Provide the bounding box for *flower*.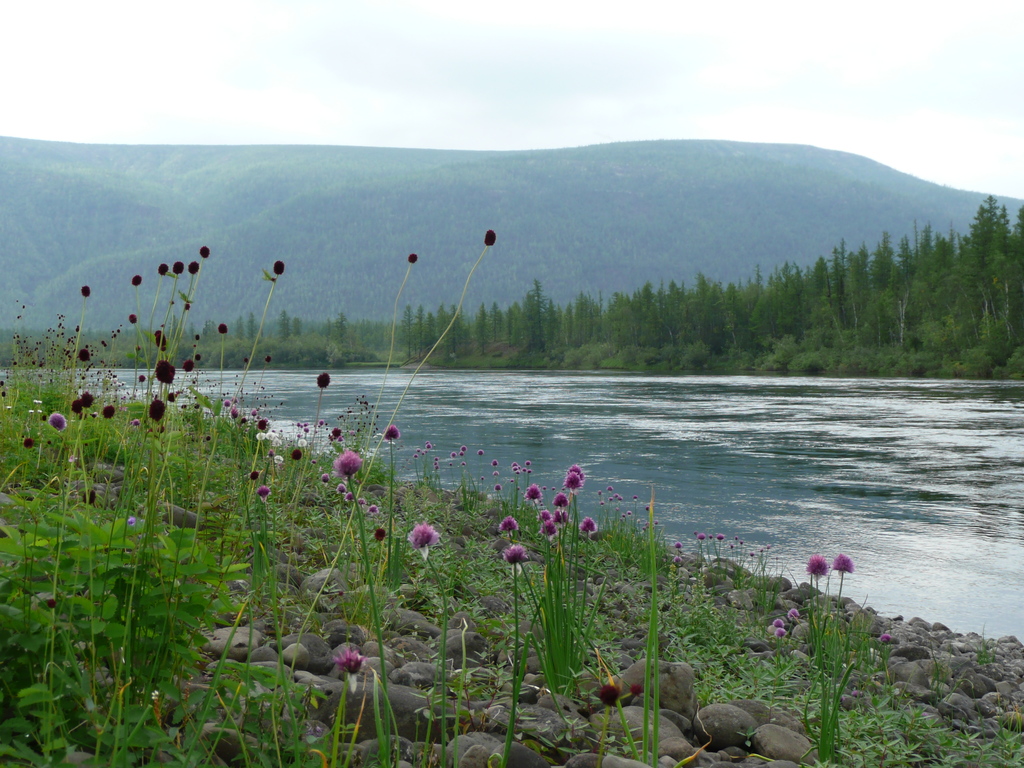
detection(170, 260, 184, 277).
